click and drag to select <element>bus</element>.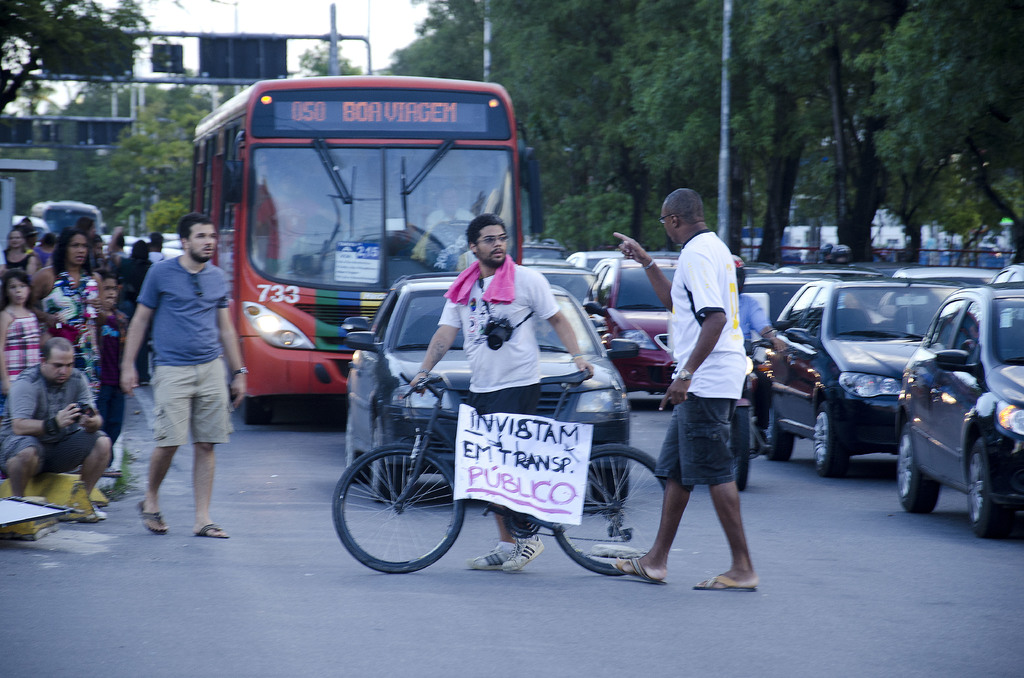
Selection: BBox(186, 75, 535, 428).
